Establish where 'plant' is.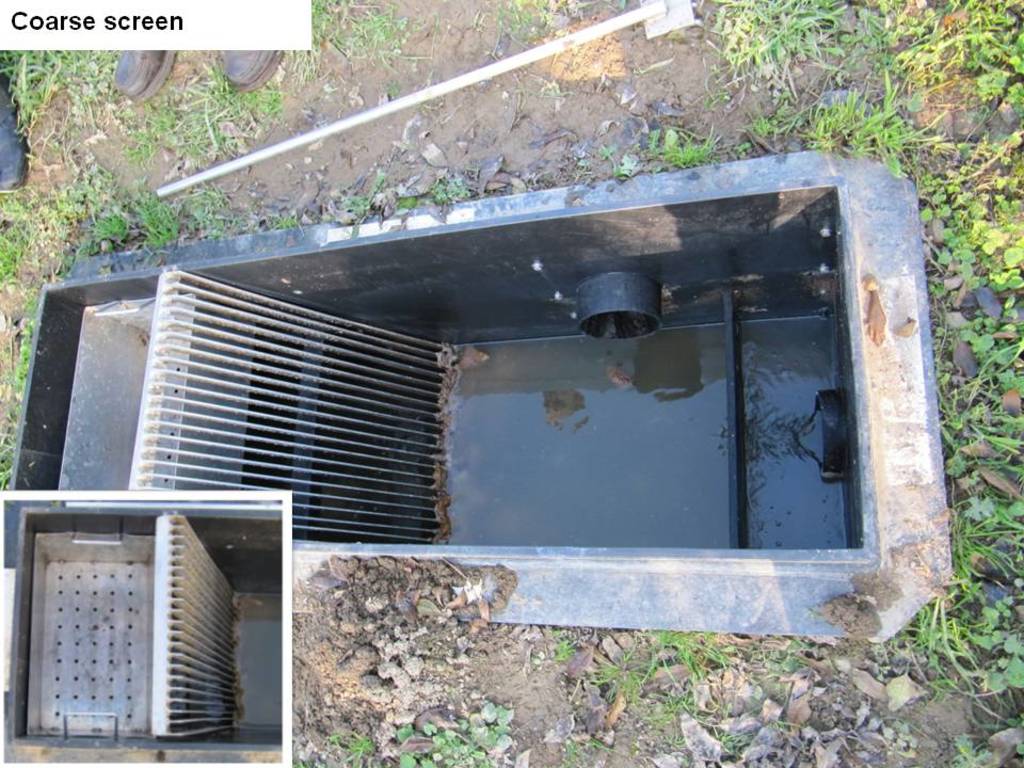
Established at (633,112,719,166).
